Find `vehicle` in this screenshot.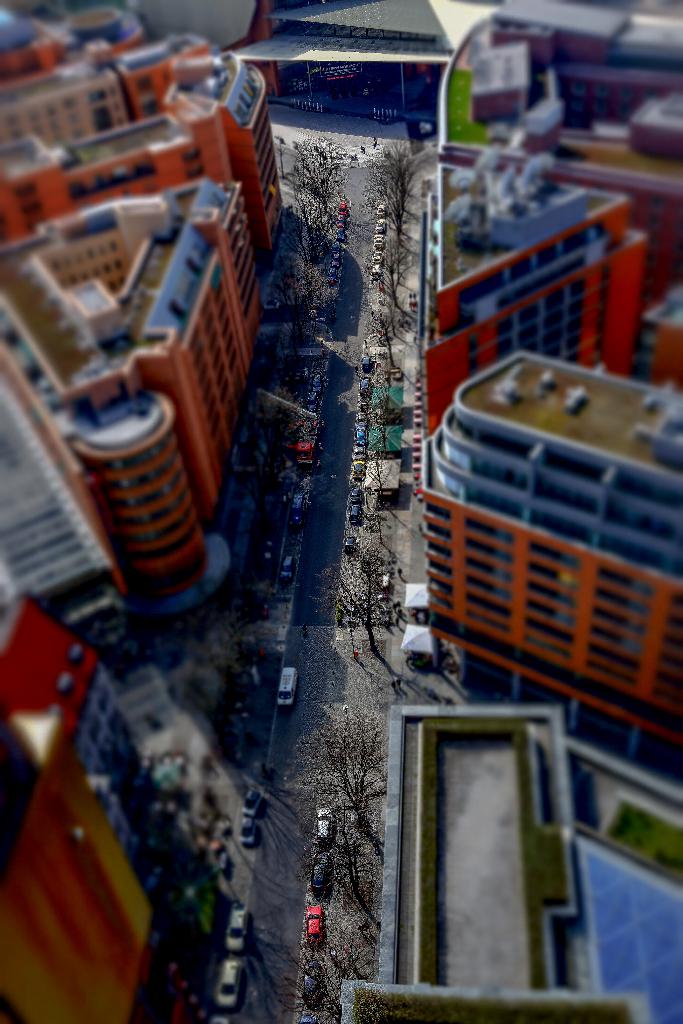
The bounding box for `vehicle` is BBox(279, 552, 296, 584).
